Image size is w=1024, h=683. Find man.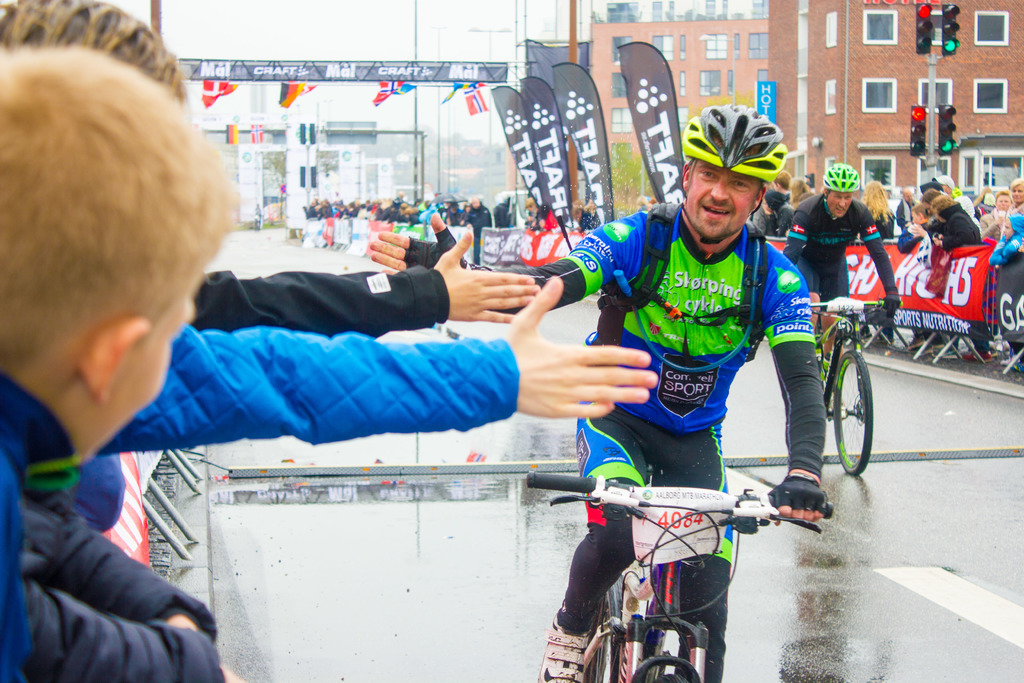
{"left": 1011, "top": 174, "right": 1023, "bottom": 217}.
